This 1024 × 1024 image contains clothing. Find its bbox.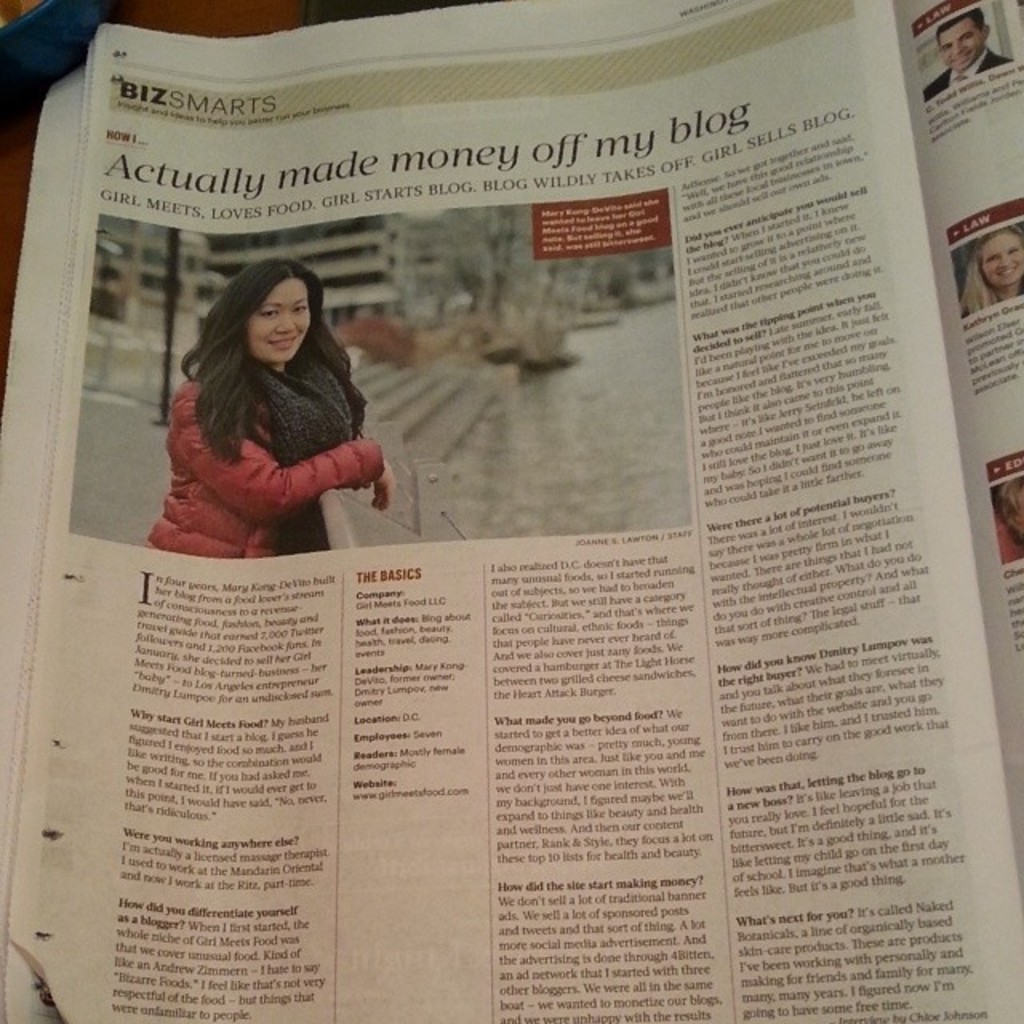
141:352:390:558.
